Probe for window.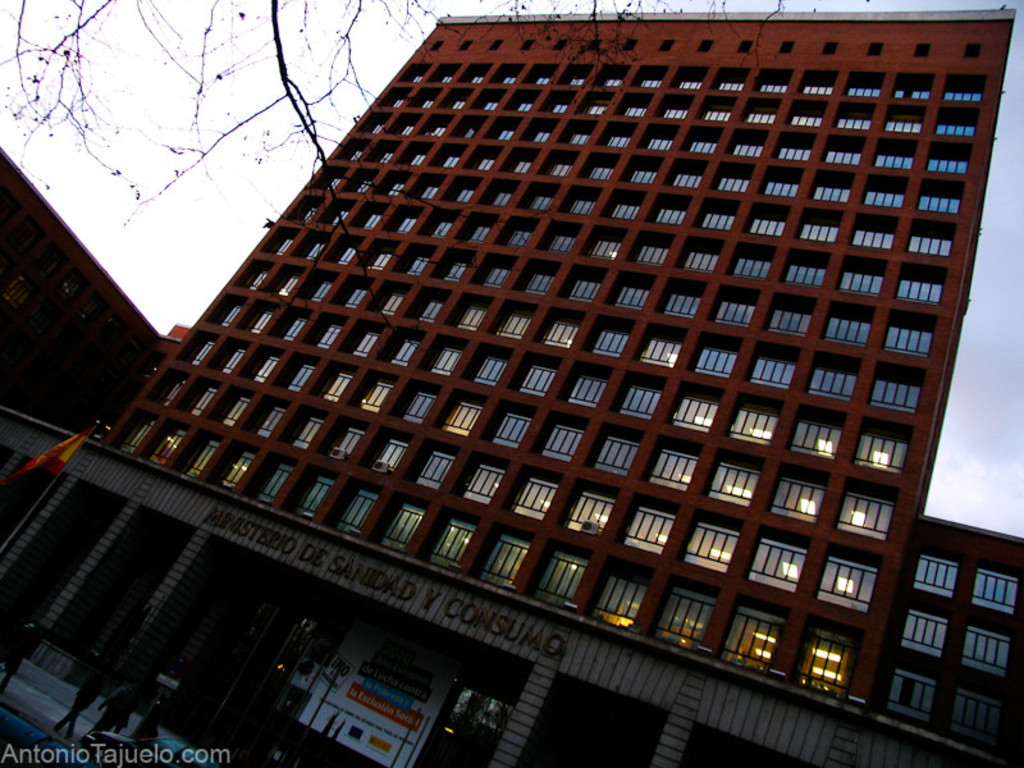
Probe result: detection(933, 110, 977, 141).
